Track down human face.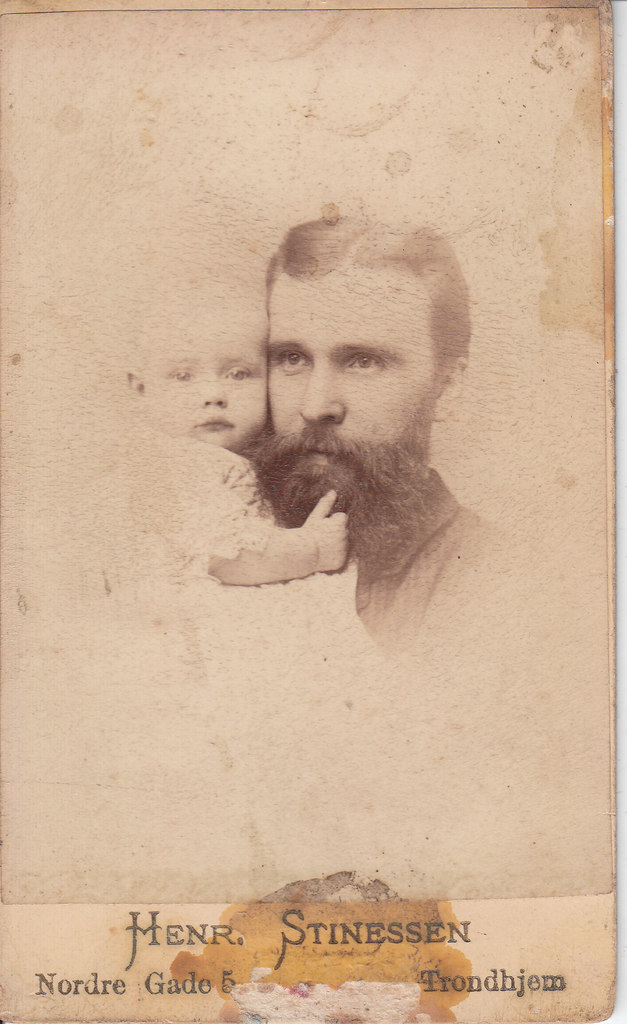
Tracked to [159,301,267,445].
